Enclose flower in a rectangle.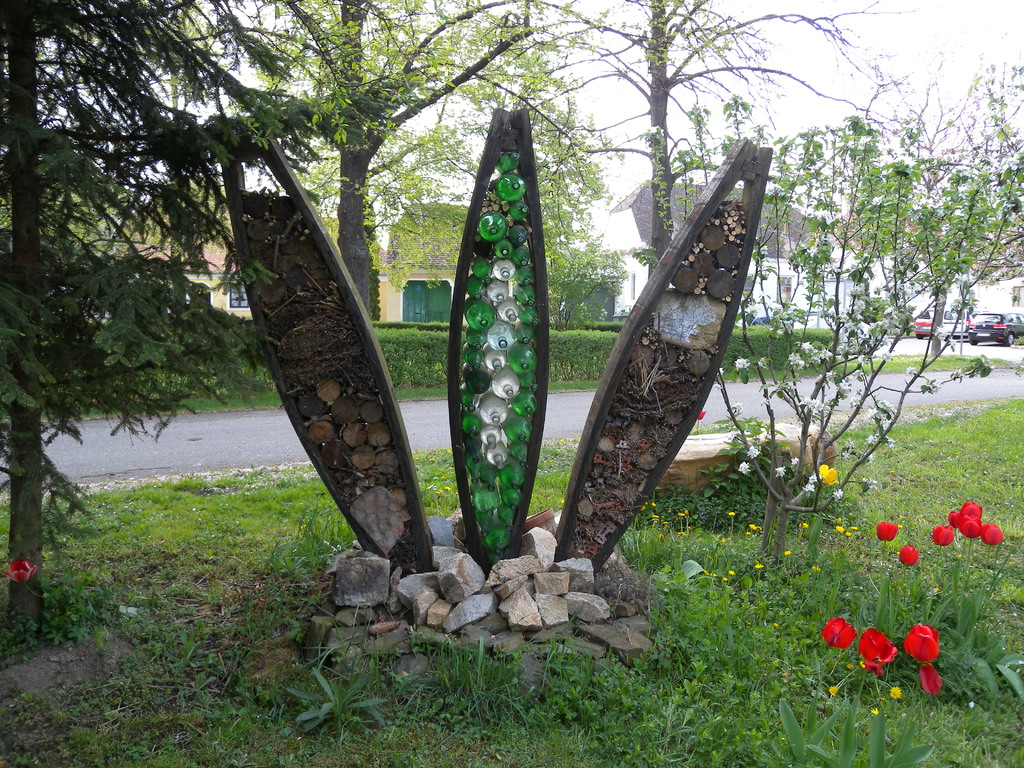
[774,462,787,478].
